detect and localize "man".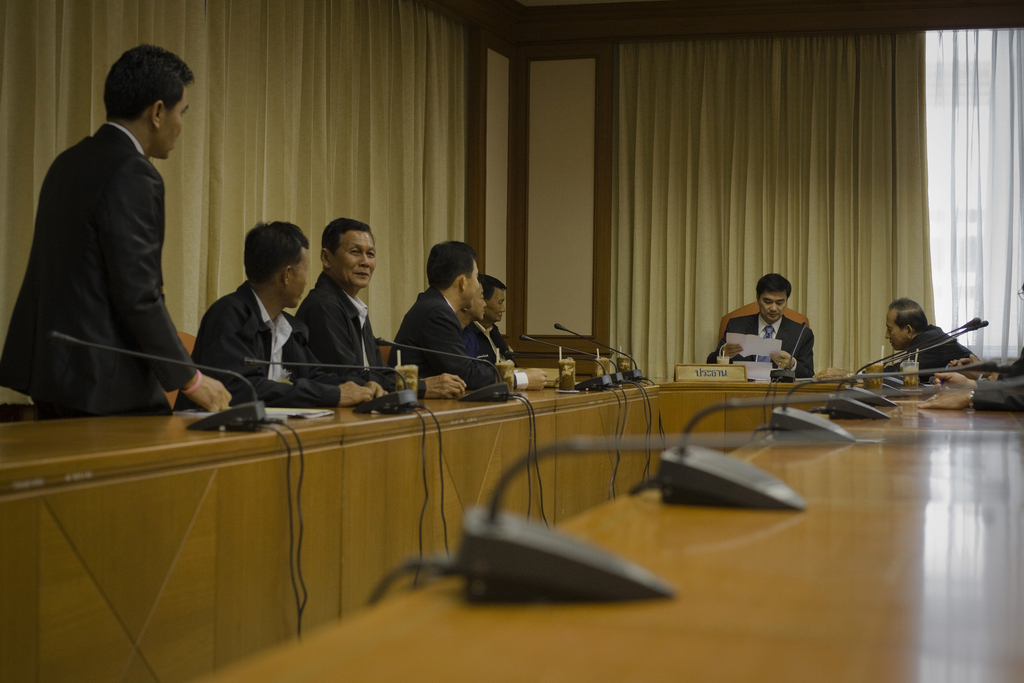
Localized at 295, 213, 410, 397.
